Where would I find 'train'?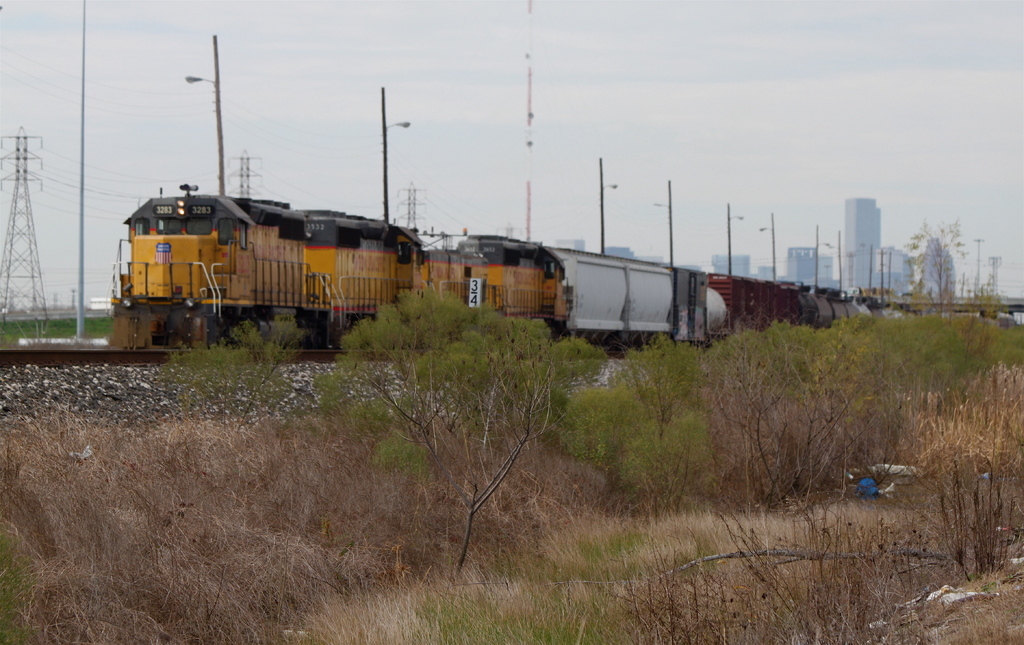
At [111, 179, 904, 350].
